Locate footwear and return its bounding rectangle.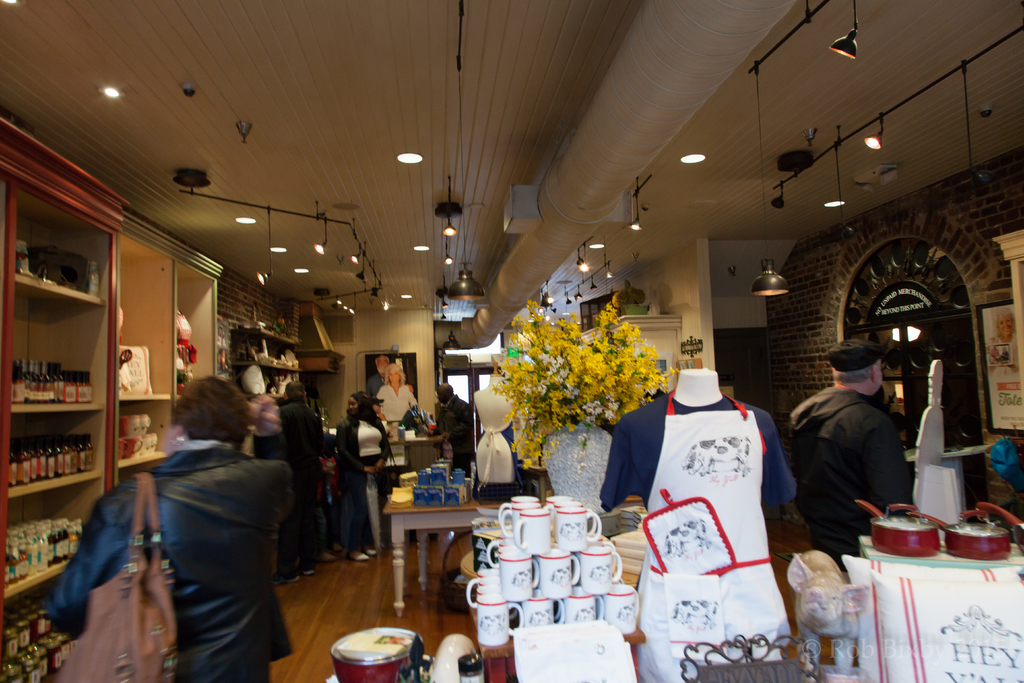
{"left": 333, "top": 545, "right": 342, "bottom": 550}.
